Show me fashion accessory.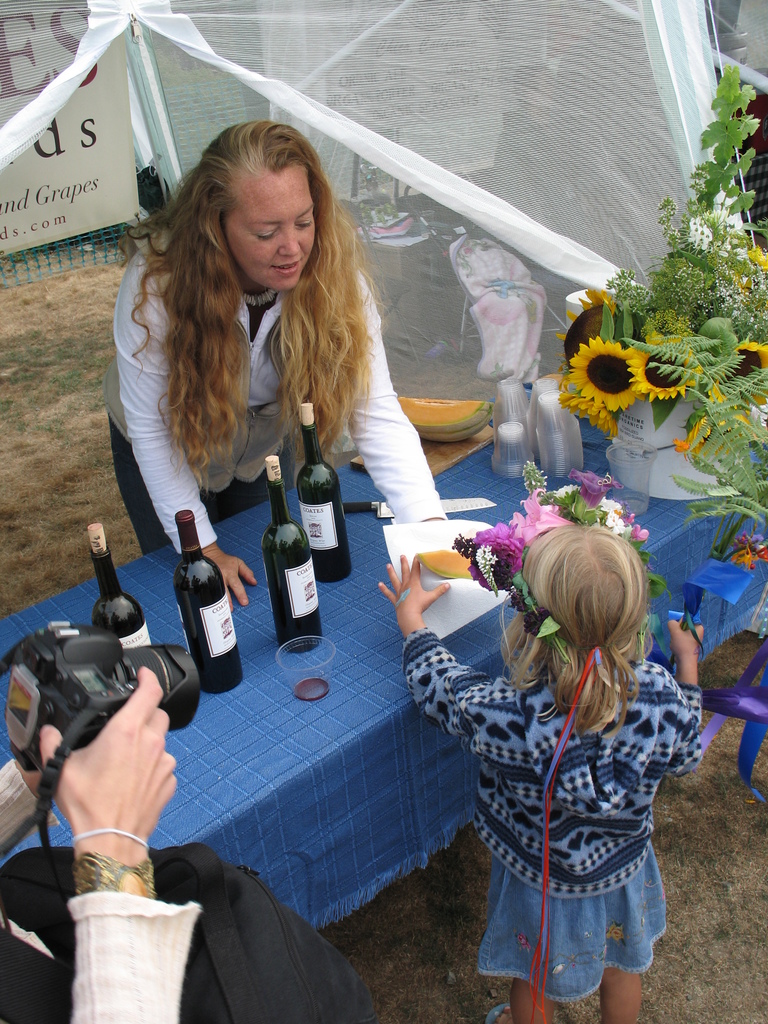
fashion accessory is here: (67, 828, 155, 857).
